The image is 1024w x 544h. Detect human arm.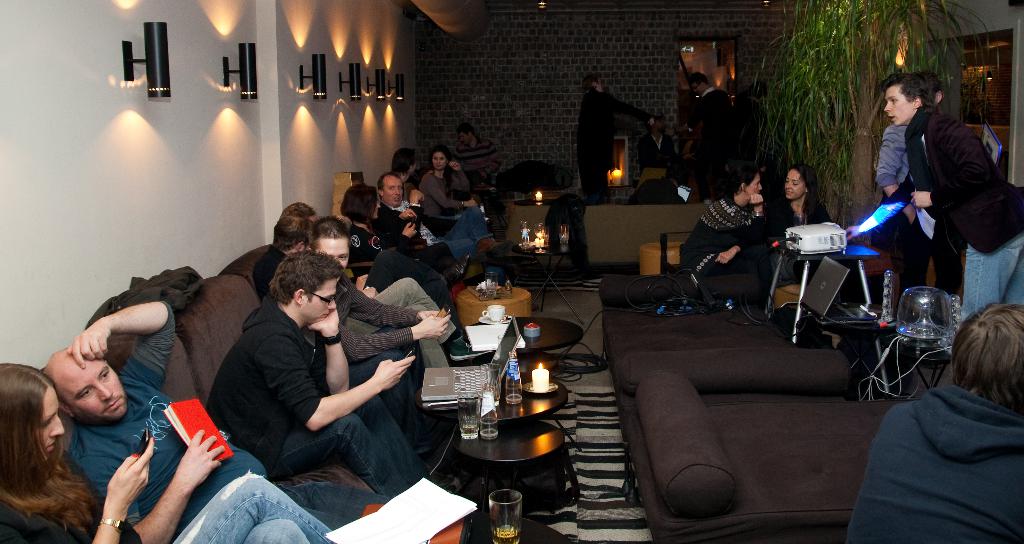
Detection: pyautogui.locateOnScreen(362, 286, 378, 297).
